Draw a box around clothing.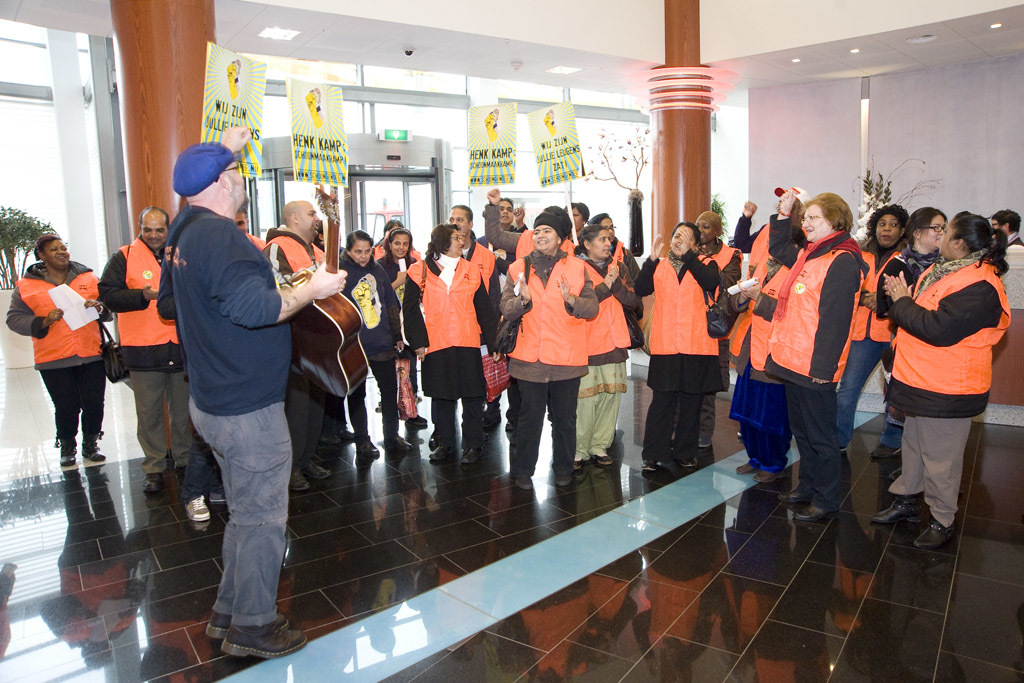
locate(484, 199, 521, 243).
